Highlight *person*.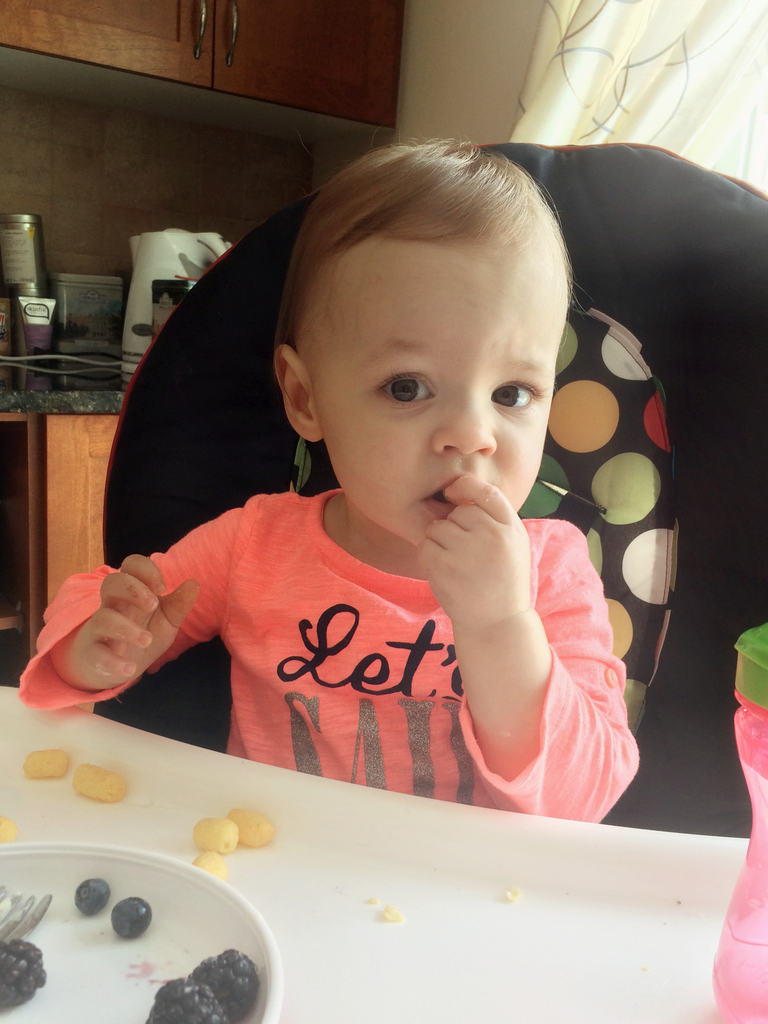
Highlighted region: box=[12, 132, 645, 825].
